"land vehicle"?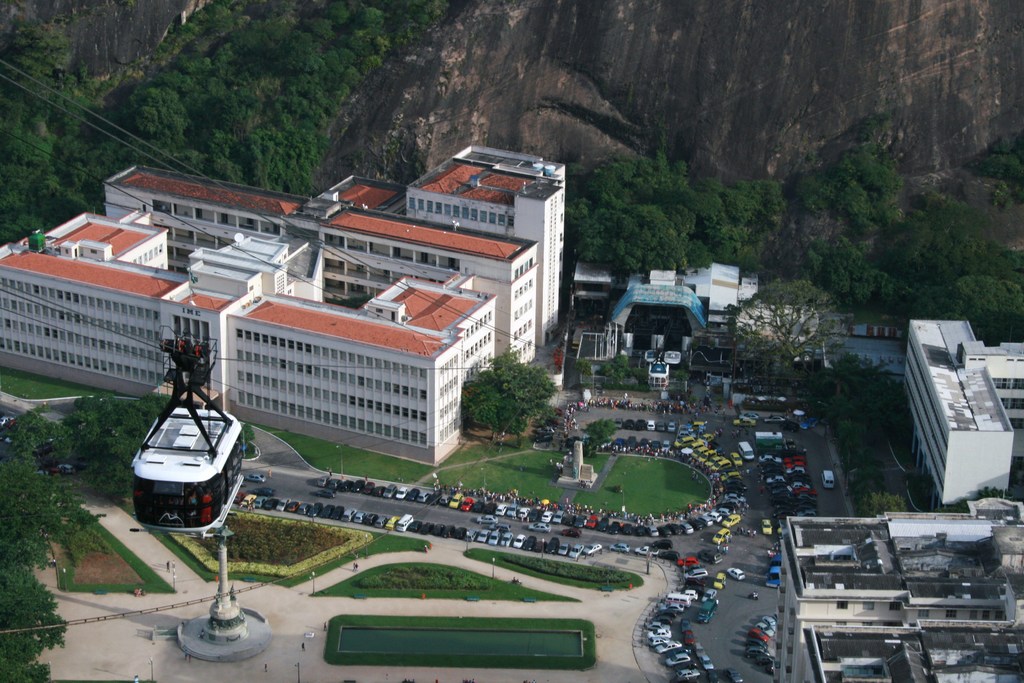
{"x1": 659, "y1": 600, "x2": 685, "y2": 614}
